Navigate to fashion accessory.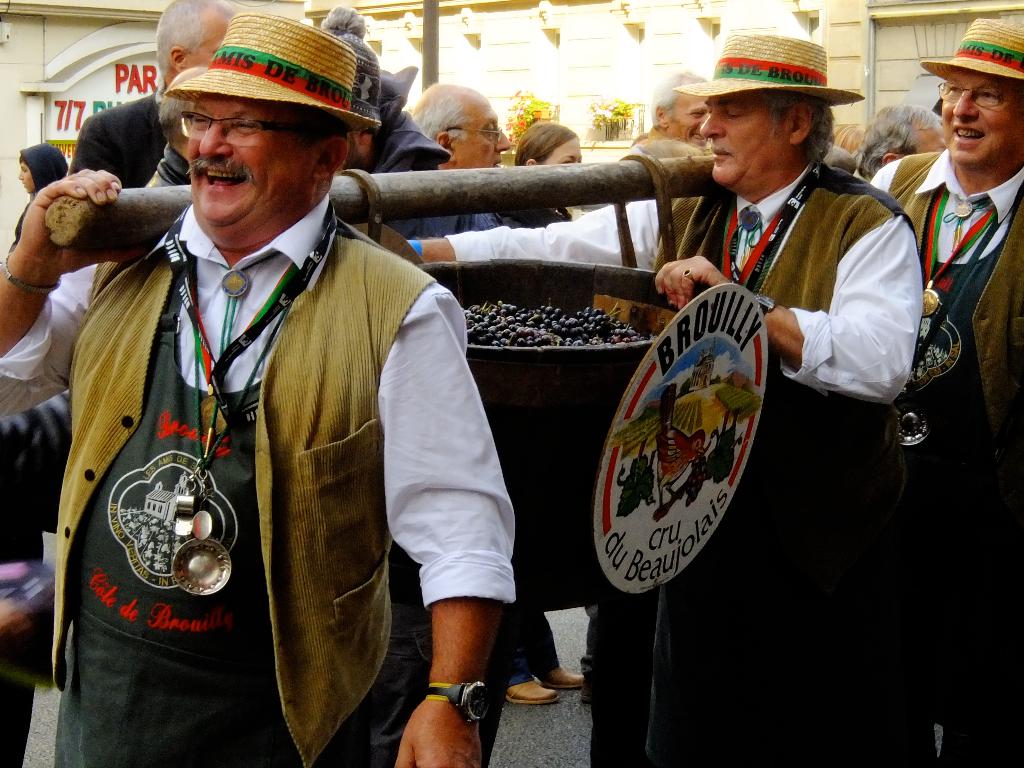
Navigation target: 166:261:294:597.
